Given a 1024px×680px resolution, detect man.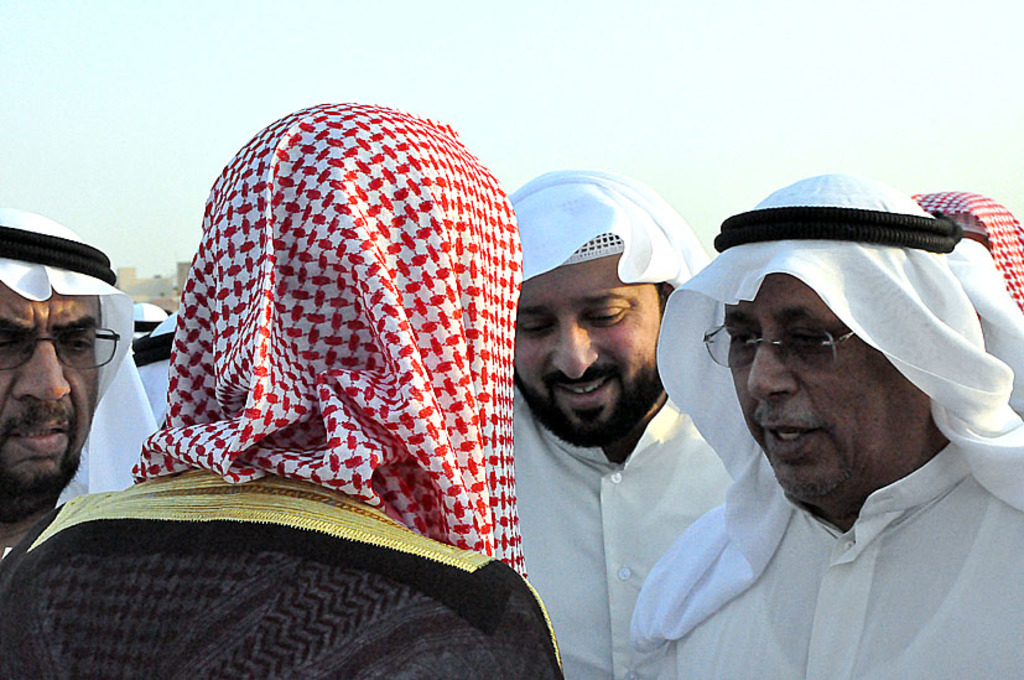
567:166:1023:679.
